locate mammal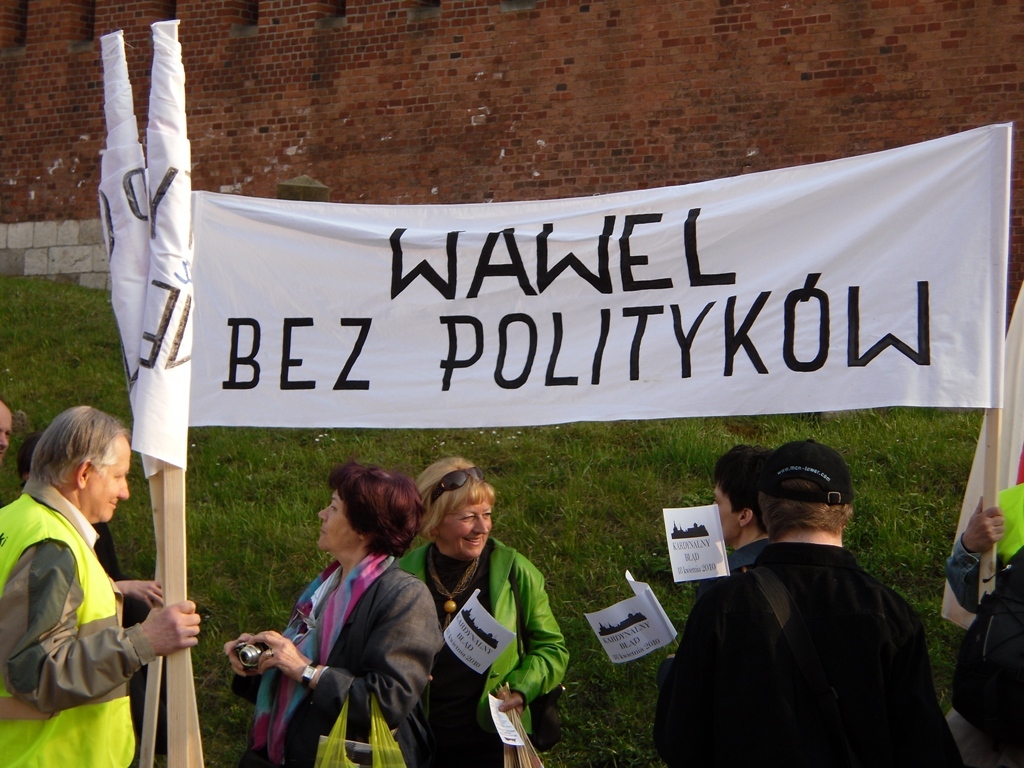
Rect(0, 404, 202, 767)
